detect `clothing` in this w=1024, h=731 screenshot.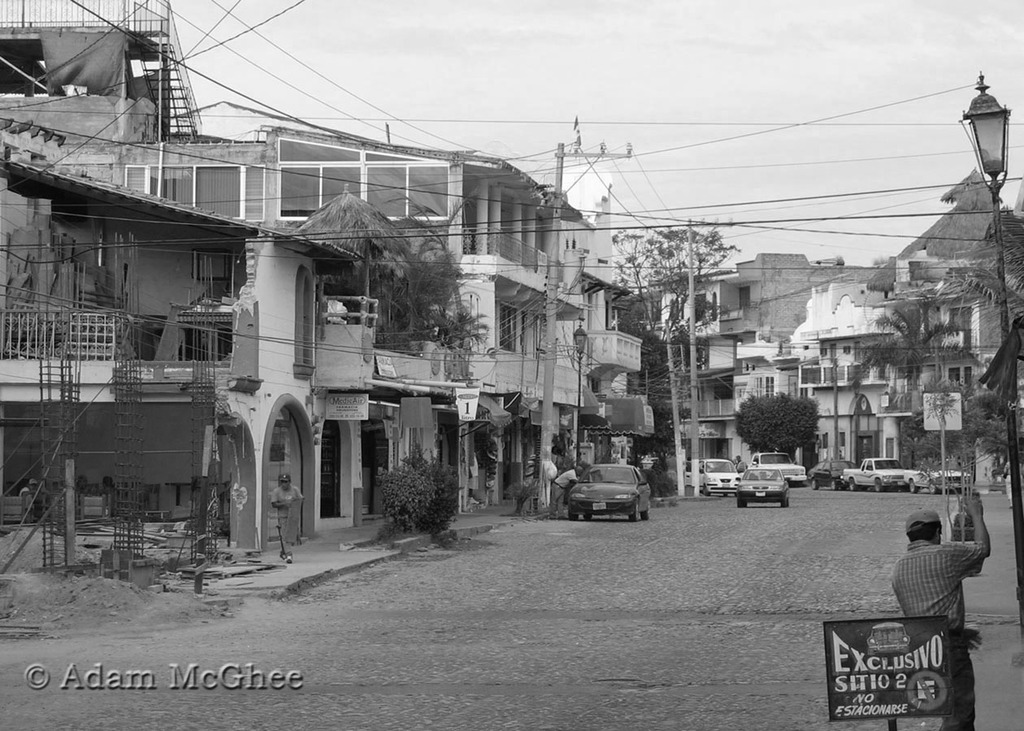
Detection: <bbox>270, 487, 306, 526</bbox>.
